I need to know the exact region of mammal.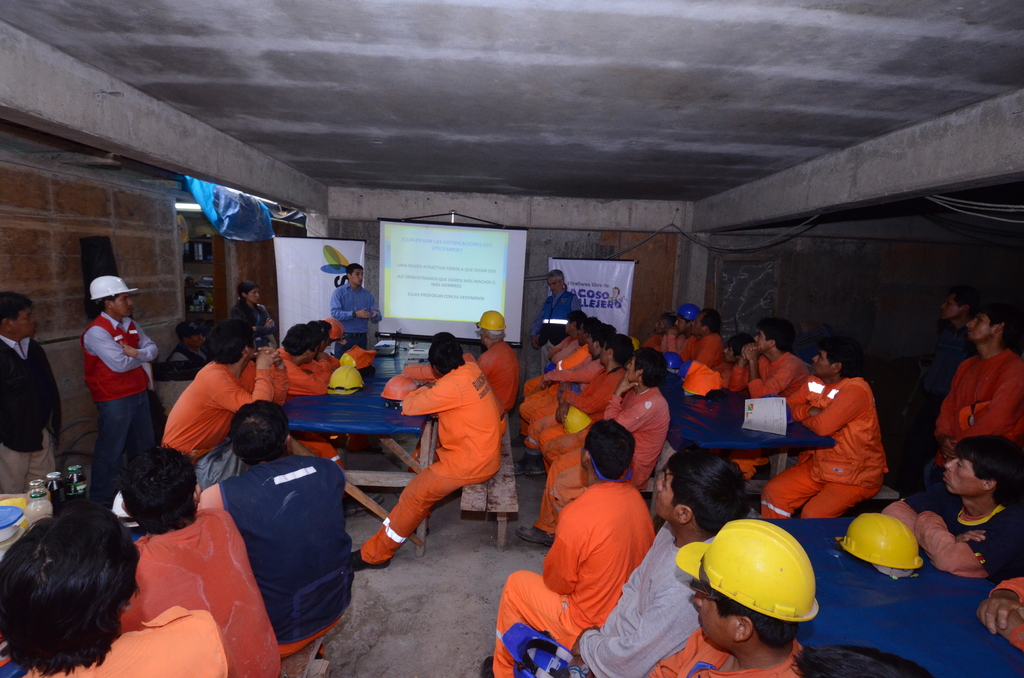
Region: box(400, 329, 476, 385).
